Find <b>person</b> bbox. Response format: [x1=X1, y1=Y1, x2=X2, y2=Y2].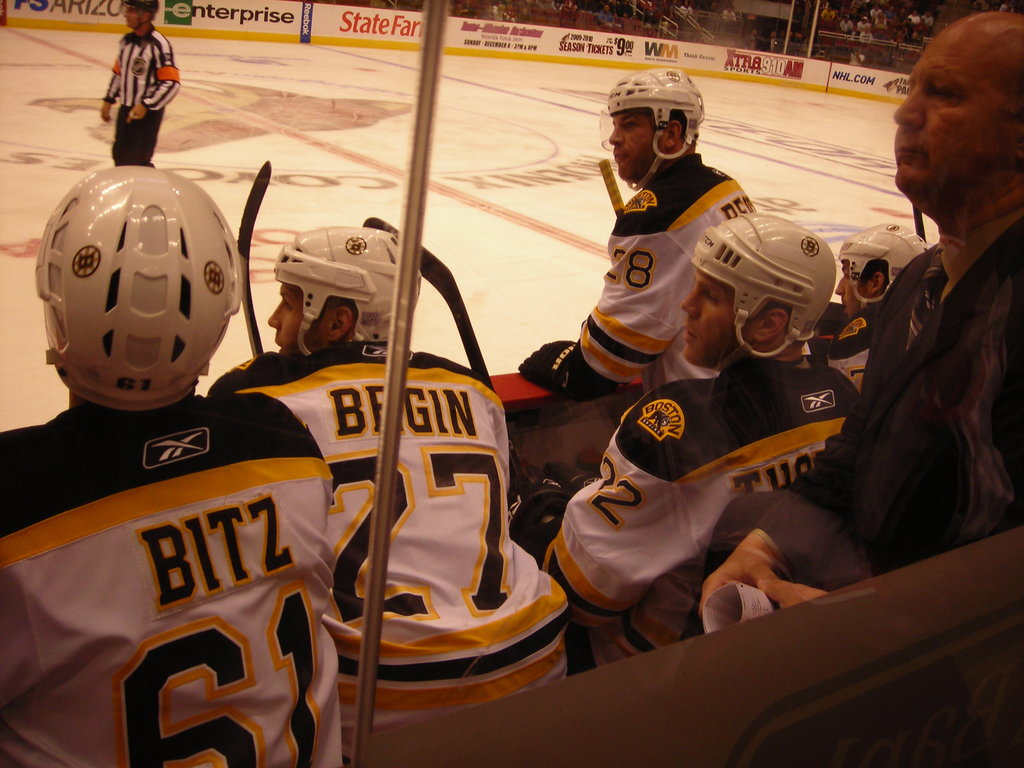
[x1=88, y1=5, x2=164, y2=146].
